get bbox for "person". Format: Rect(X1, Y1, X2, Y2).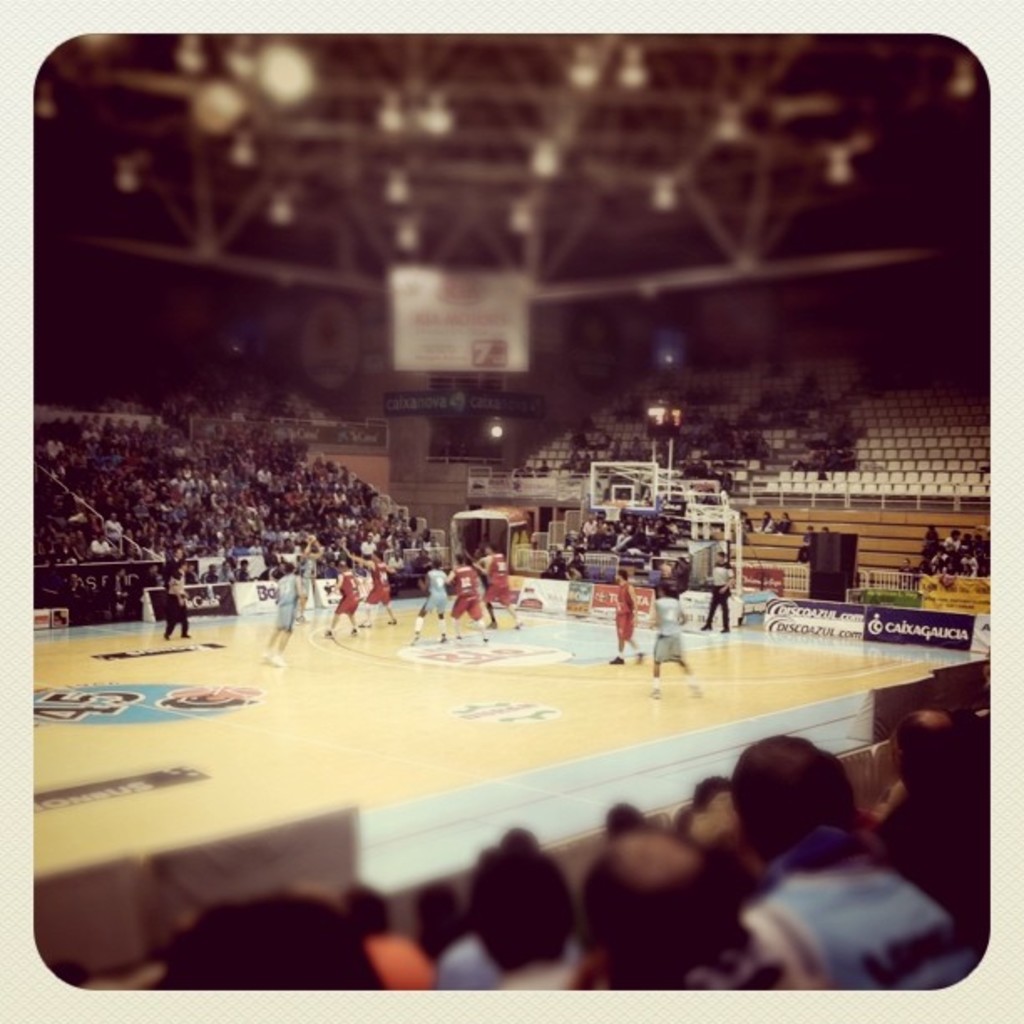
Rect(326, 559, 356, 639).
